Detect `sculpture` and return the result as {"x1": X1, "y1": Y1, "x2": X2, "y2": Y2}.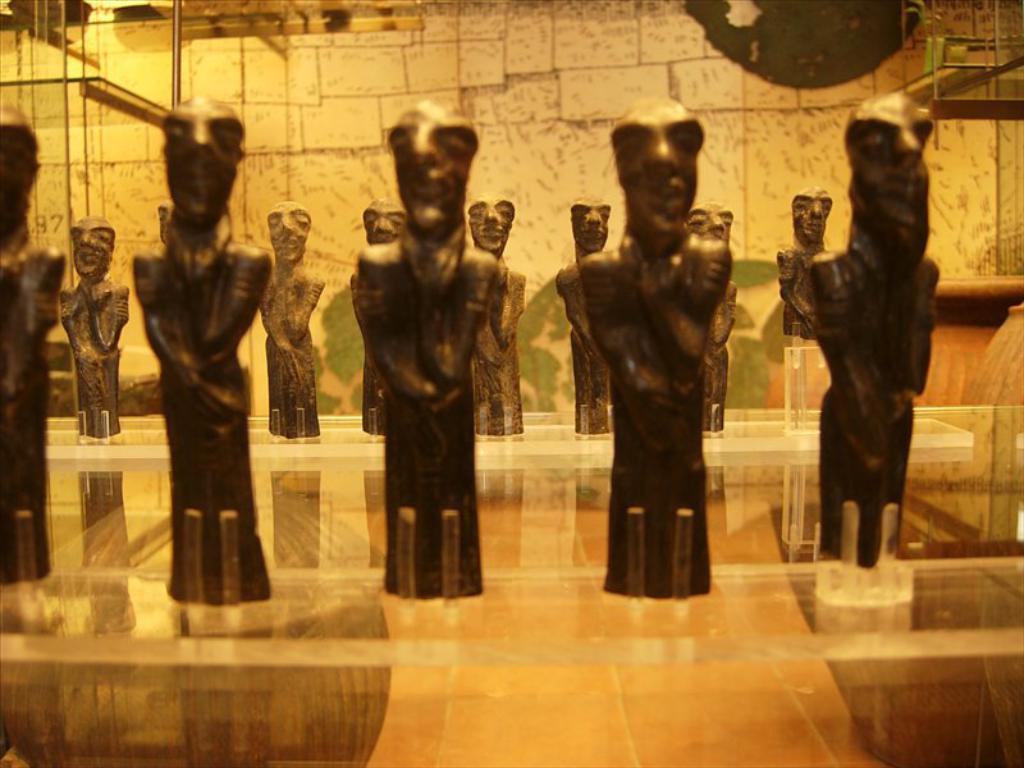
{"x1": 119, "y1": 93, "x2": 276, "y2": 616}.
